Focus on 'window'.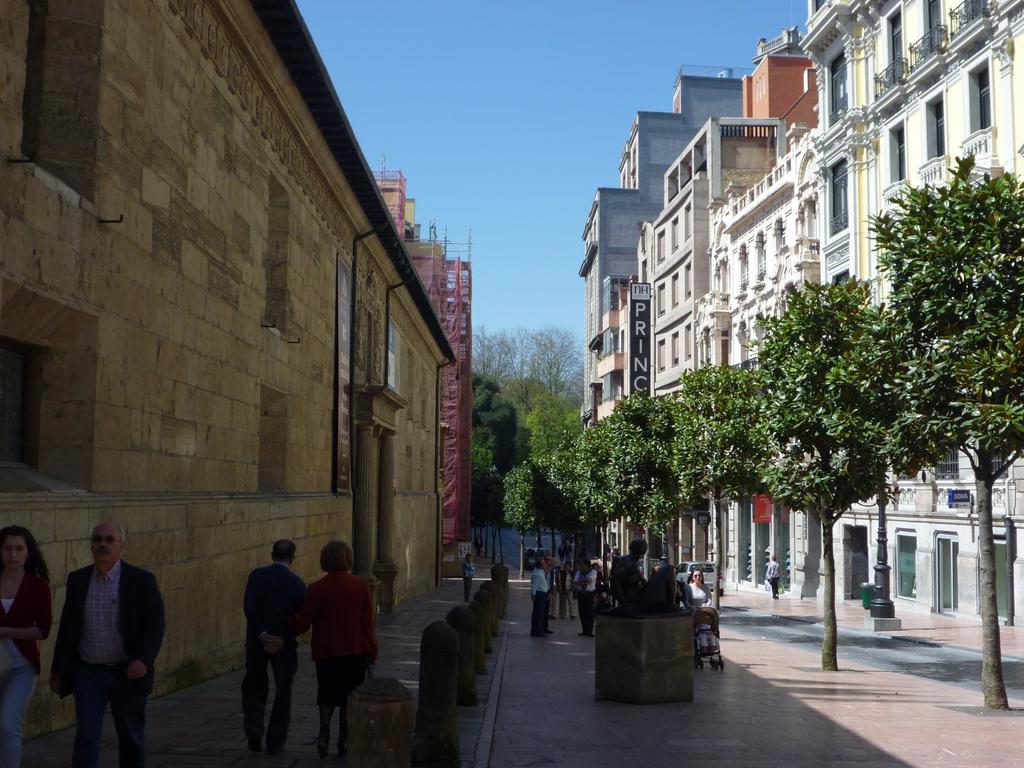
Focused at bbox=[669, 271, 680, 308].
